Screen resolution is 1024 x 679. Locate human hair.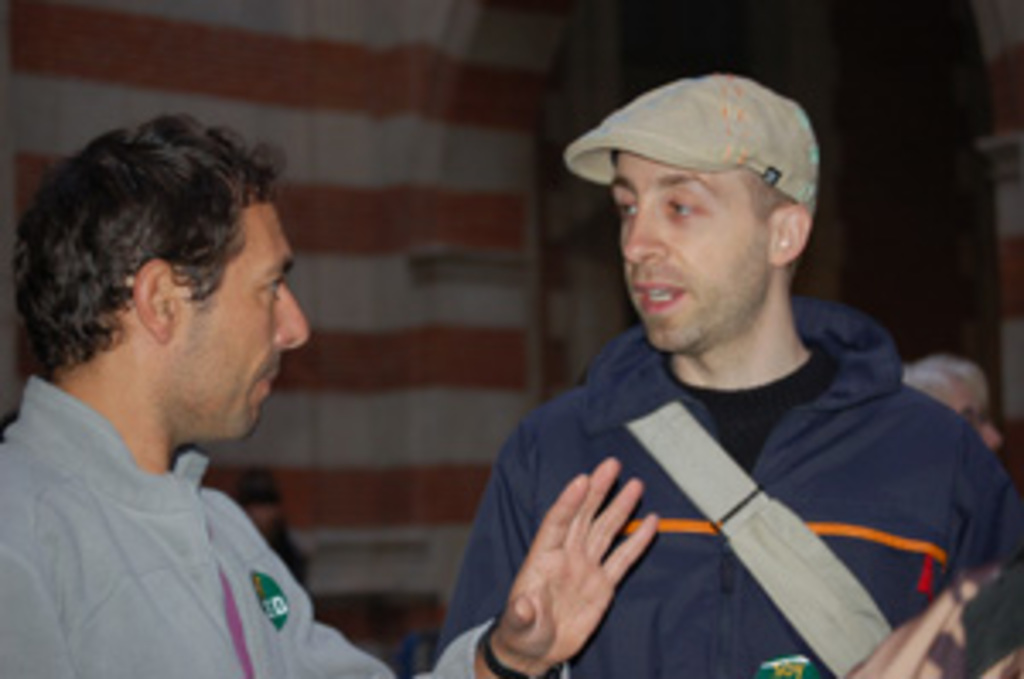
[x1=31, y1=102, x2=311, y2=409].
